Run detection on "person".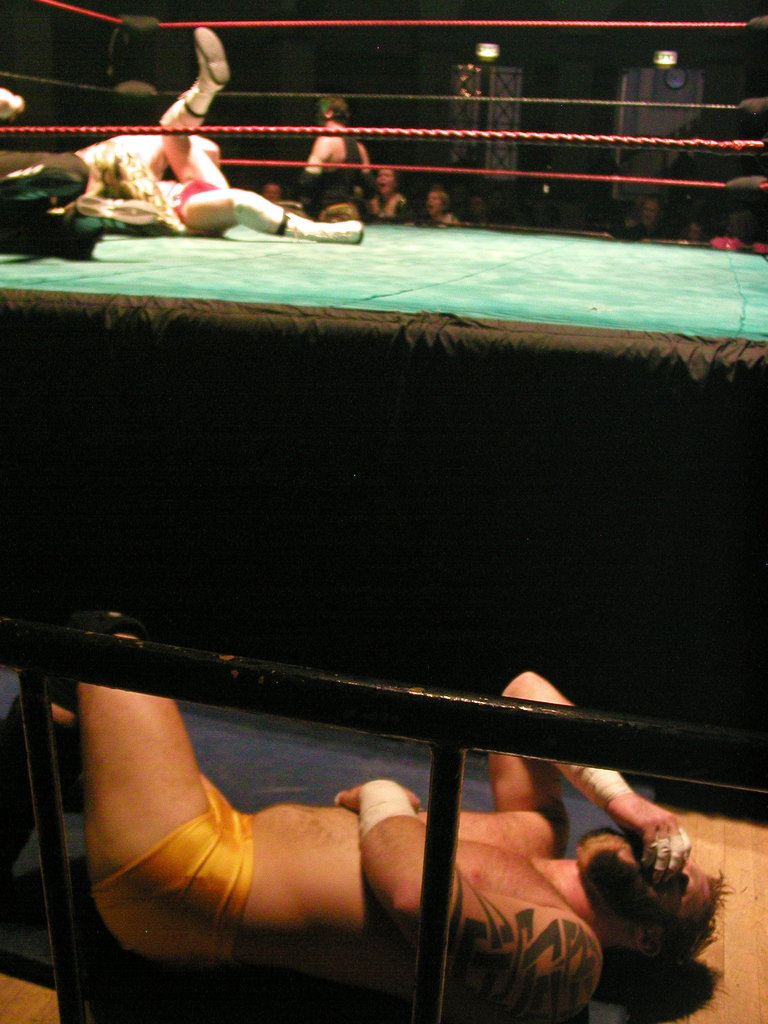
Result: bbox=(0, 24, 415, 234).
